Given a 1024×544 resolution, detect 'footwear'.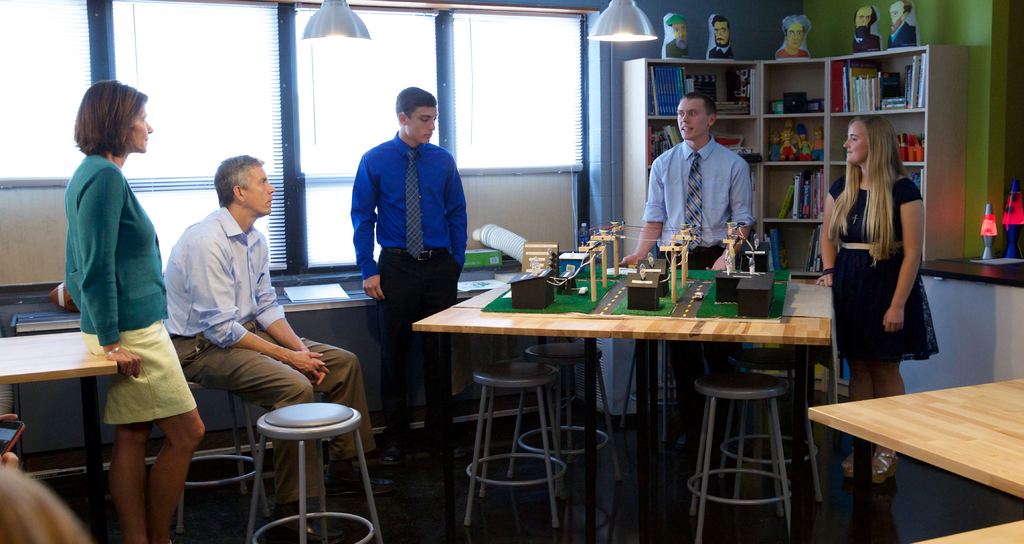
box=[842, 446, 853, 479].
